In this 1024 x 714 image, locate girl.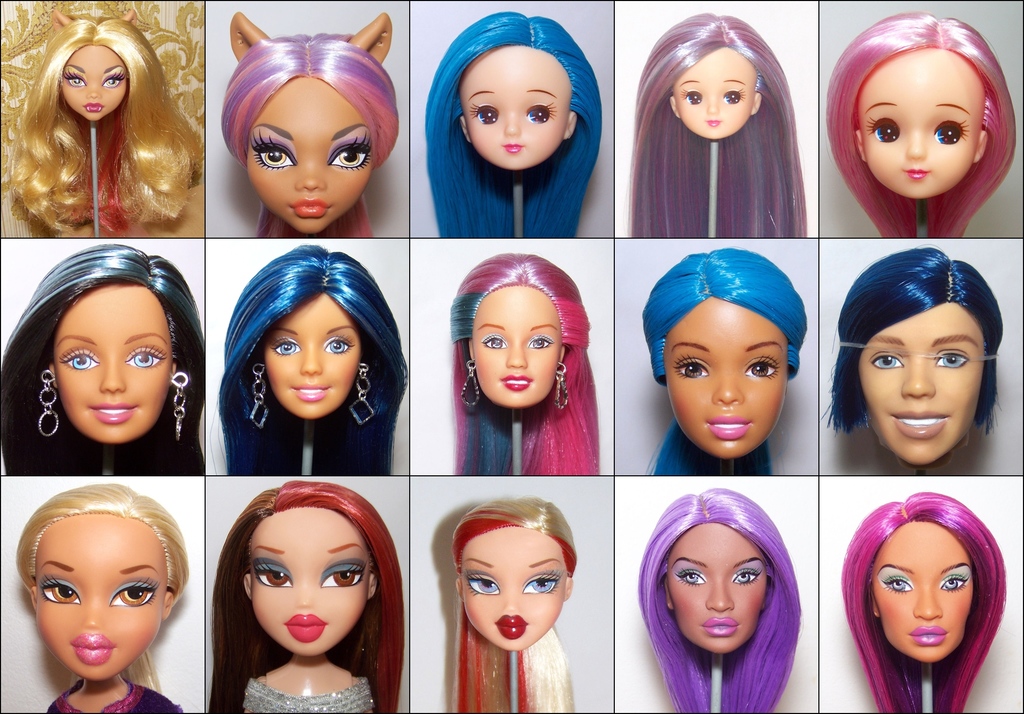
Bounding box: rect(456, 498, 576, 711).
